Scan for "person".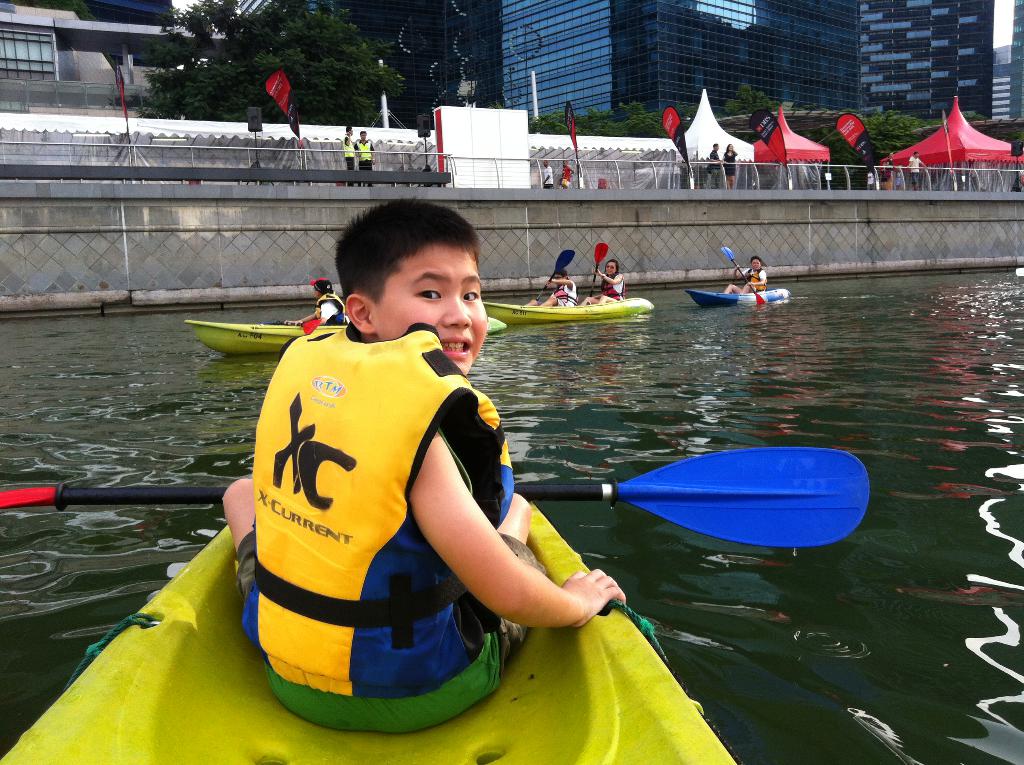
Scan result: l=217, t=202, r=628, b=735.
